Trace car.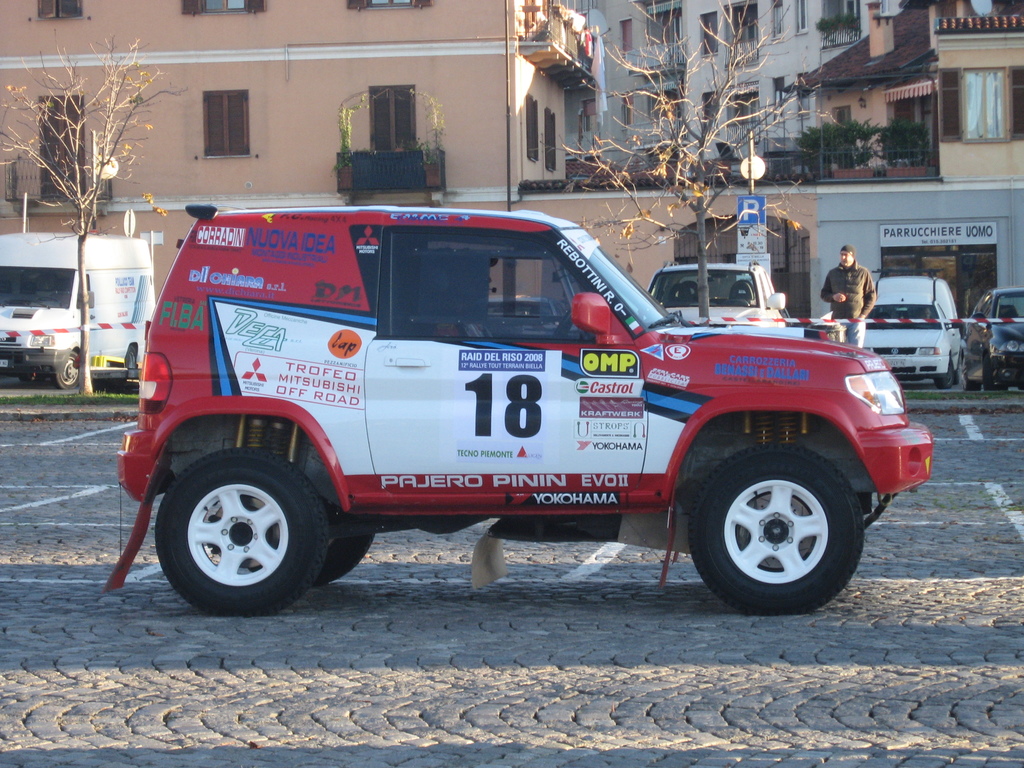
Traced to [493, 296, 565, 331].
